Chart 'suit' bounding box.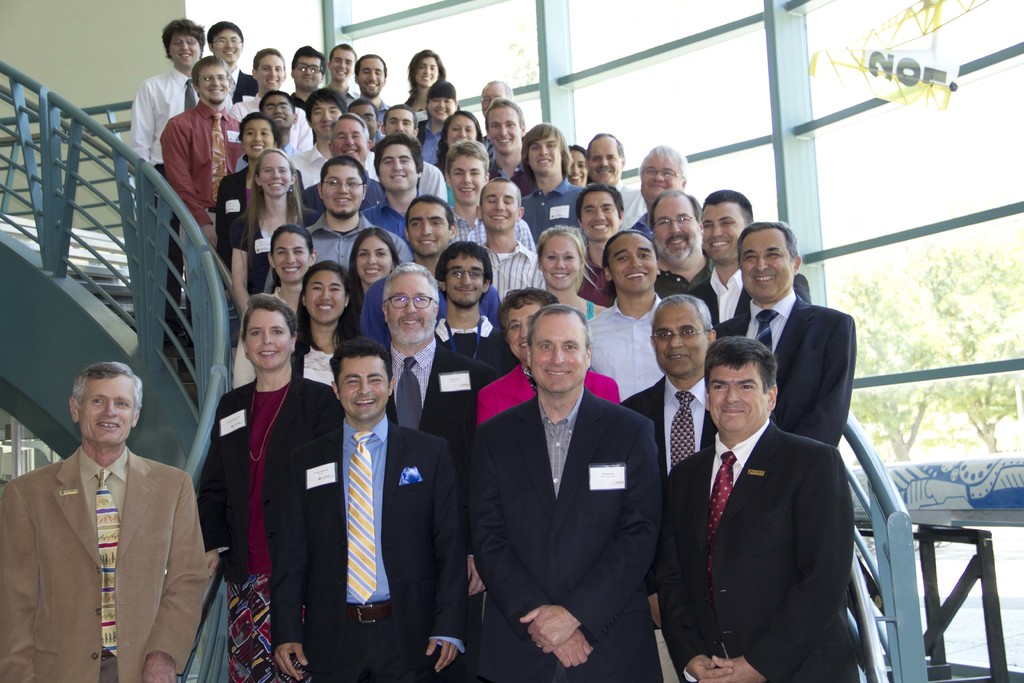
Charted: locate(228, 68, 260, 106).
